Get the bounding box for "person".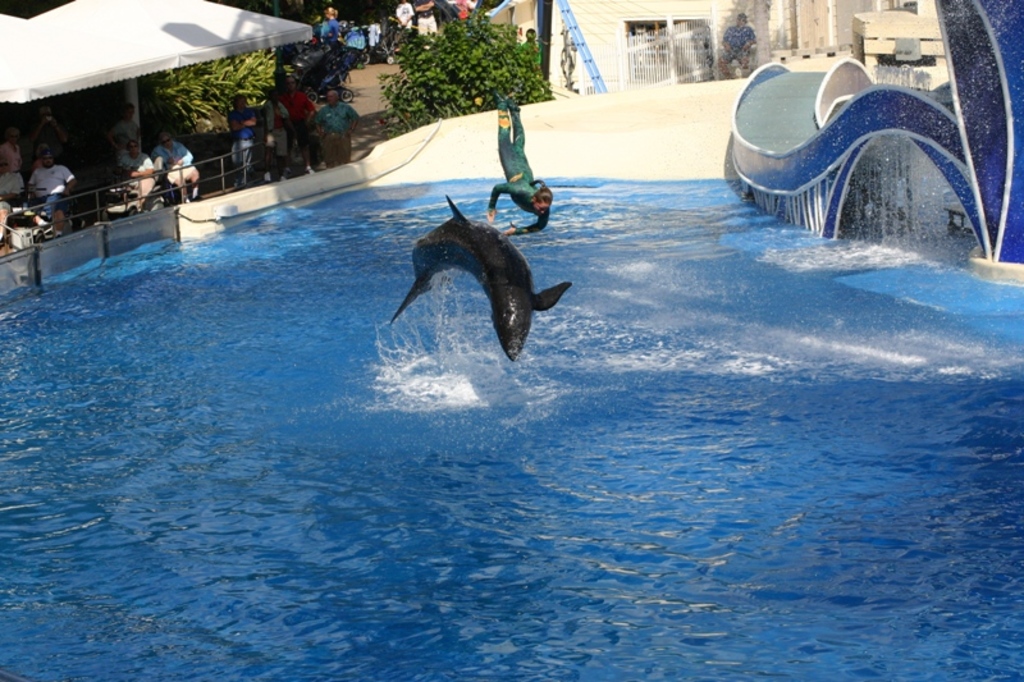
Rect(317, 79, 360, 169).
